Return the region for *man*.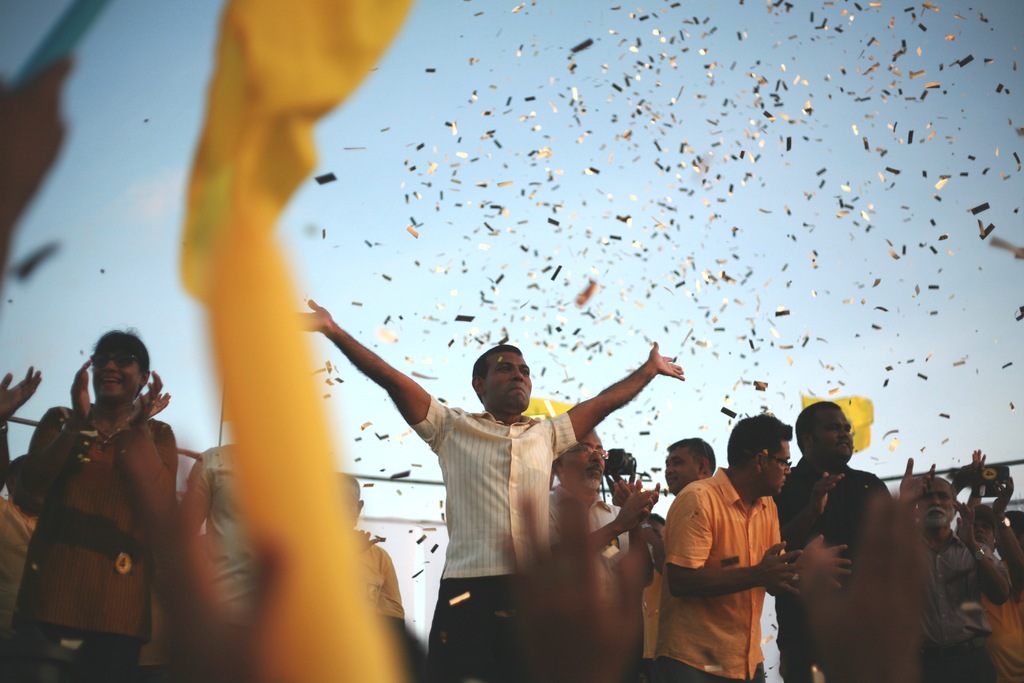
[170, 443, 262, 623].
